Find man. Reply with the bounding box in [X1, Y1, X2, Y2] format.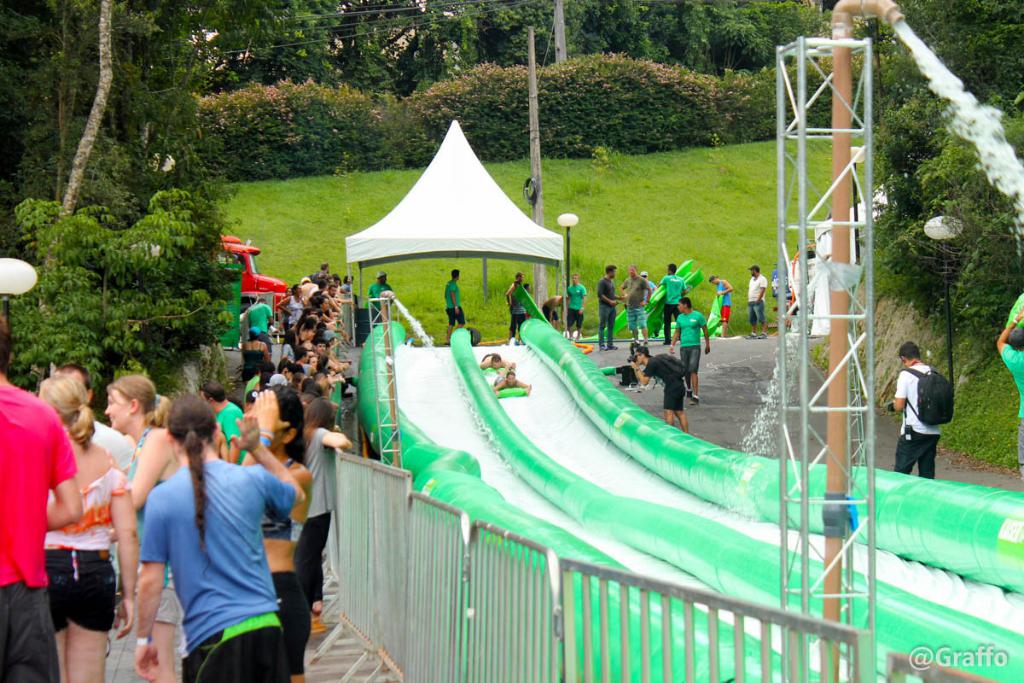
[664, 298, 707, 404].
